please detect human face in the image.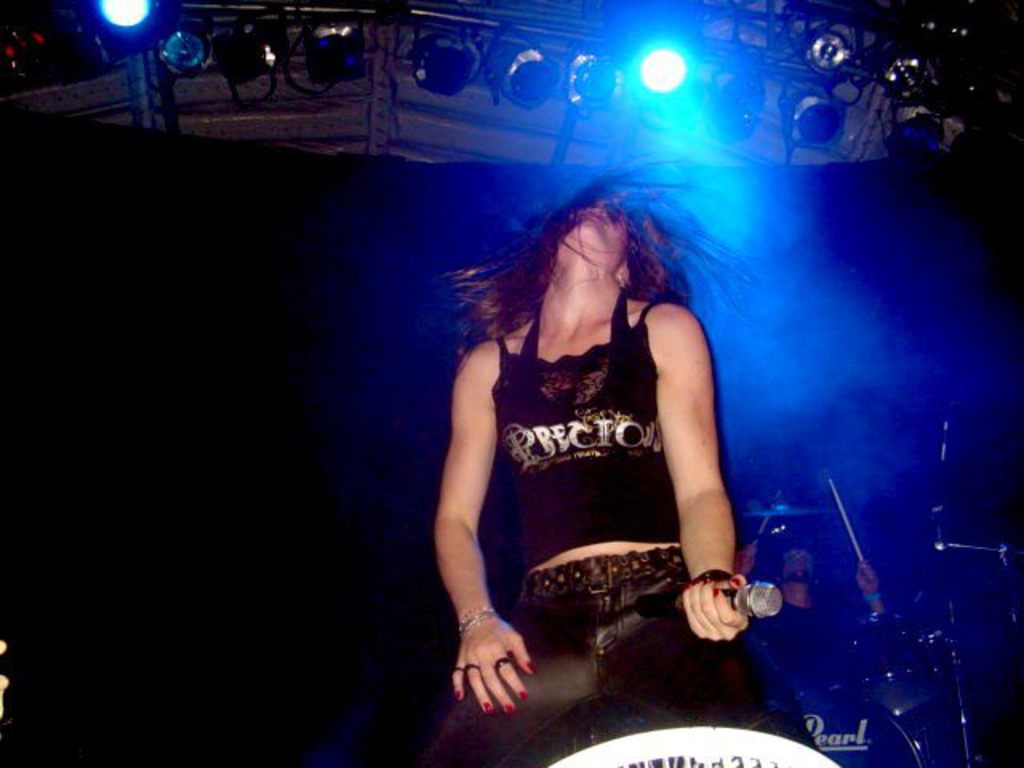
(557,195,630,259).
